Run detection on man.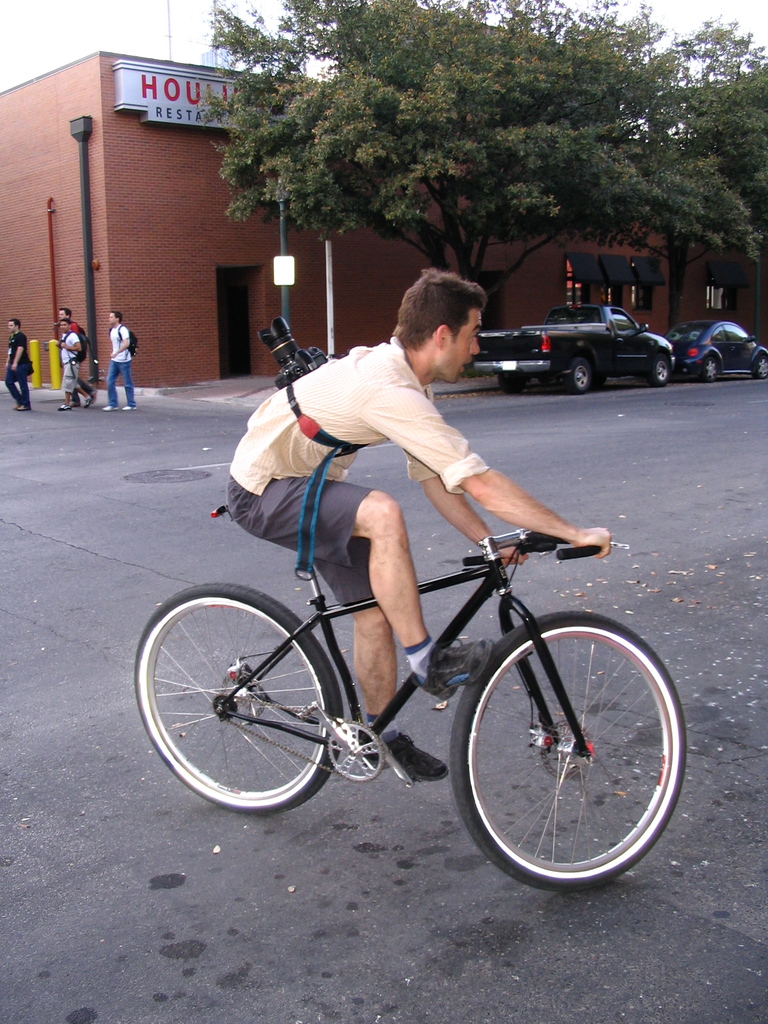
Result: region(167, 325, 614, 742).
